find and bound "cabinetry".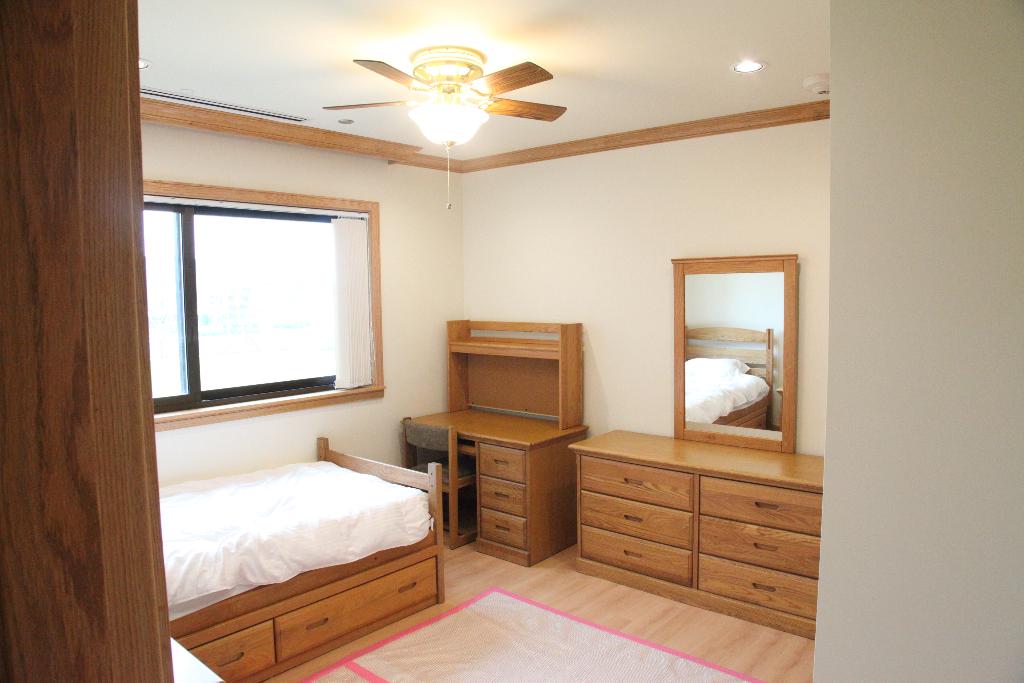
Bound: [578, 493, 694, 553].
